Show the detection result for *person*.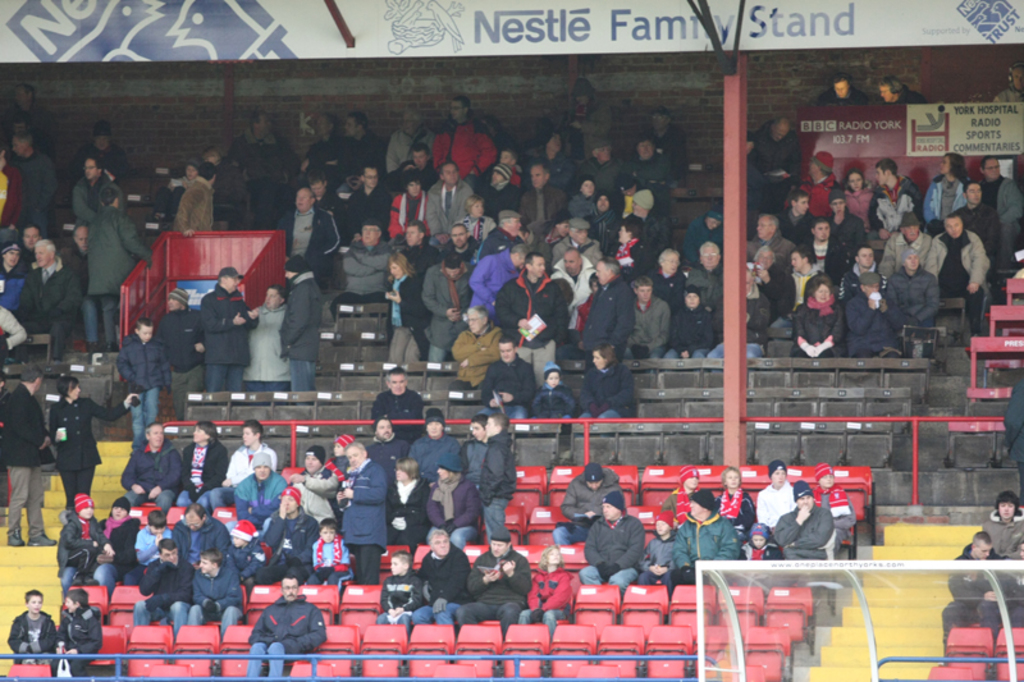
x1=832 y1=232 x2=895 y2=298.
